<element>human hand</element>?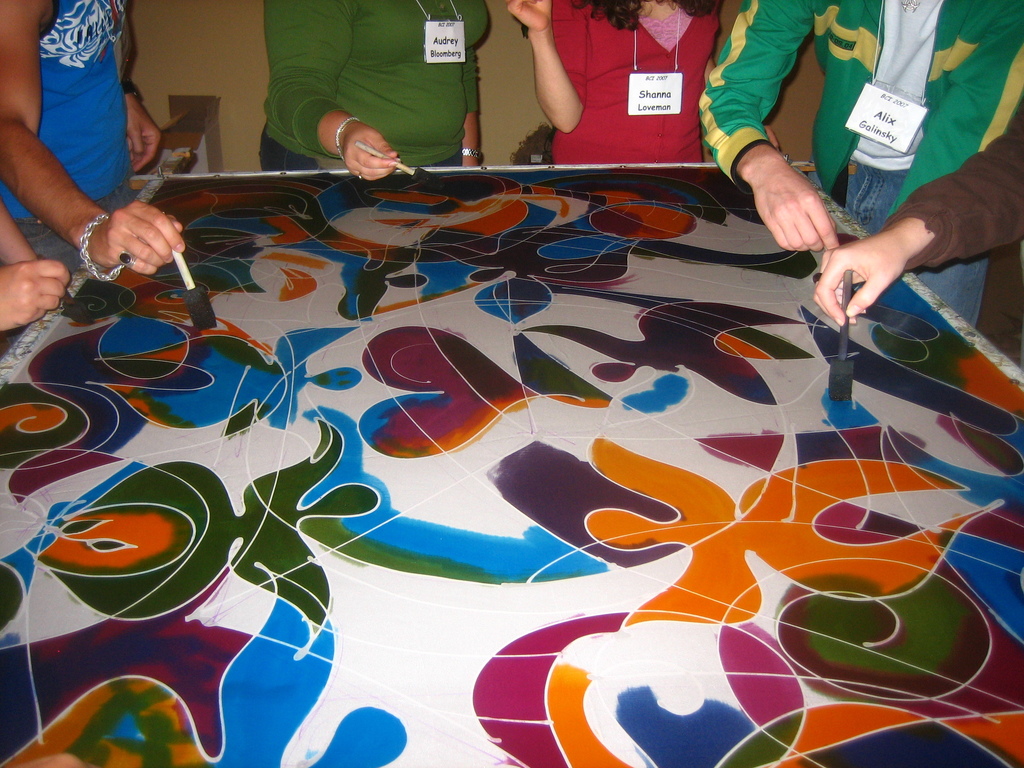
box=[463, 159, 480, 166]
